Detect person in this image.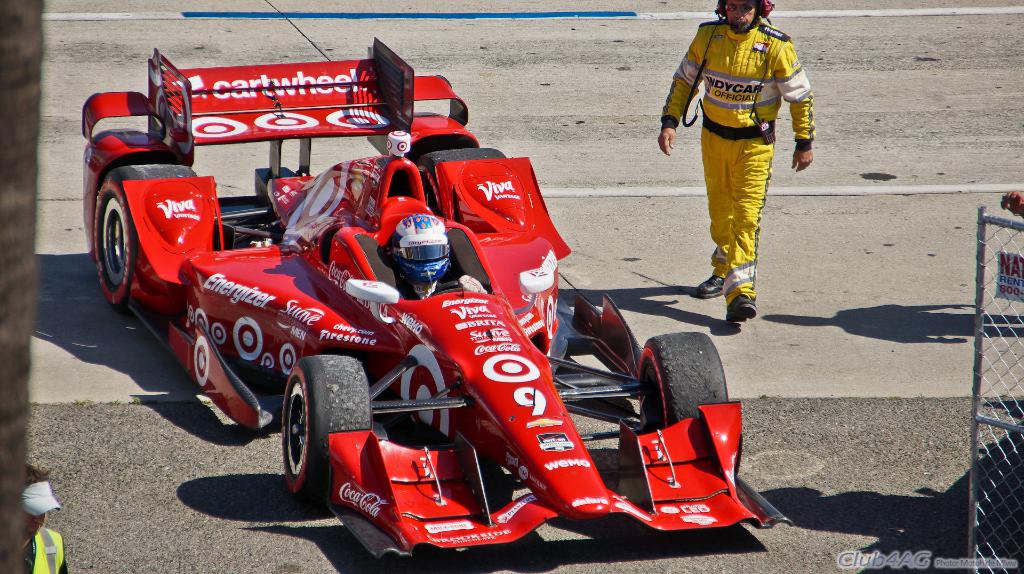
Detection: {"x1": 9, "y1": 458, "x2": 74, "y2": 573}.
